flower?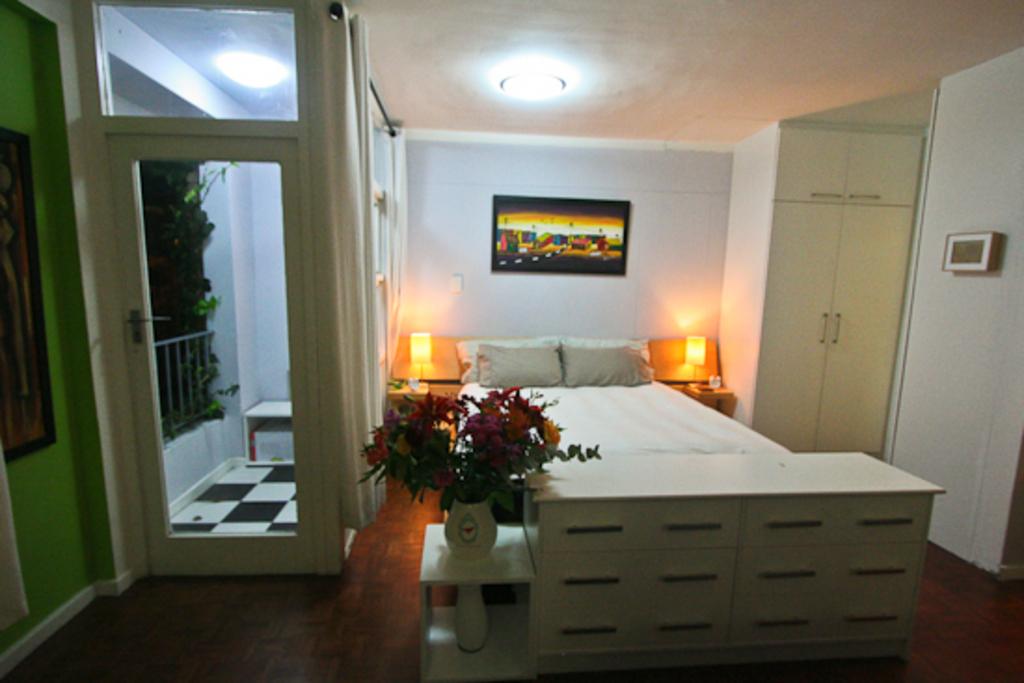
{"left": 495, "top": 404, "right": 542, "bottom": 462}
